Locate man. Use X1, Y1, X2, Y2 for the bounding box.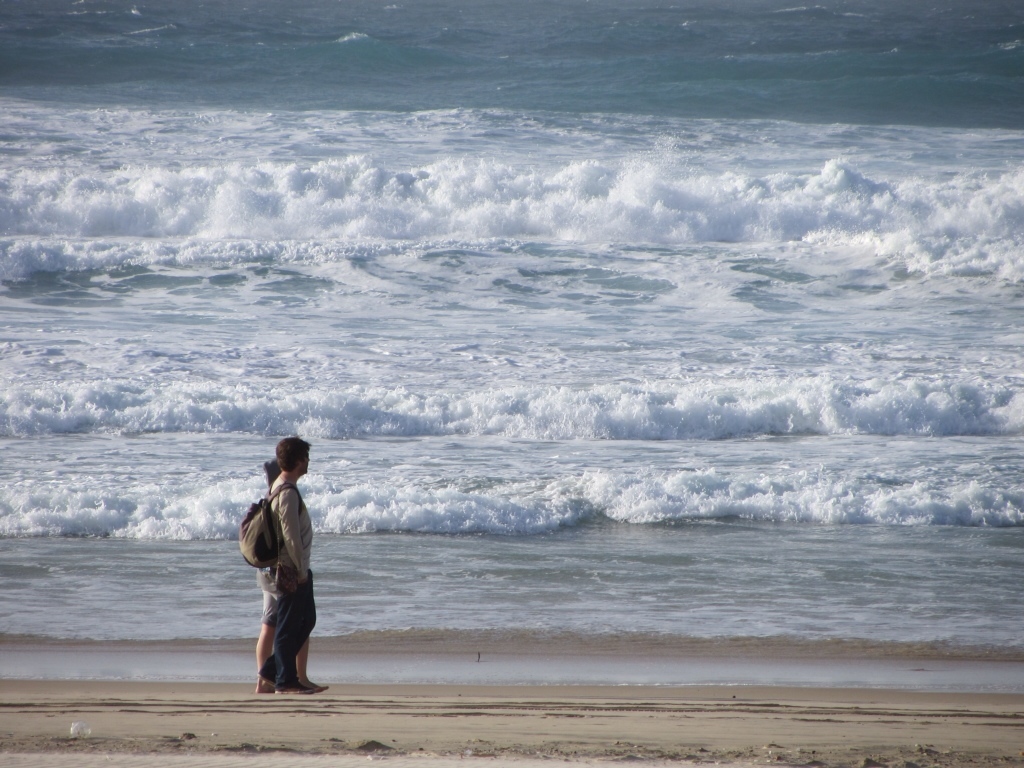
250, 459, 336, 698.
